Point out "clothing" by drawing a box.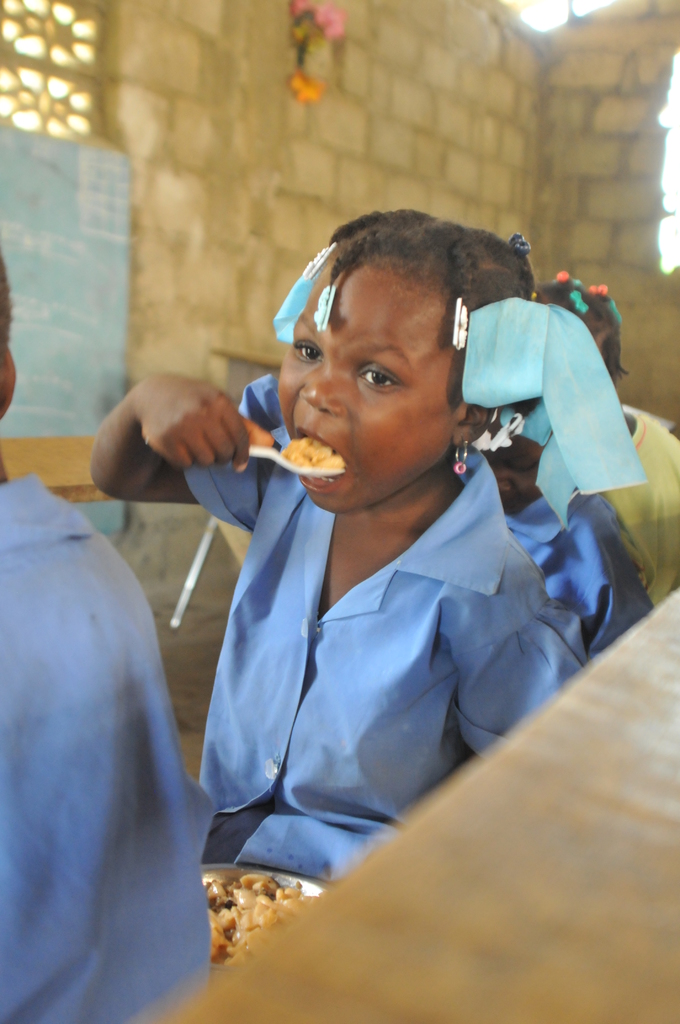
select_region(599, 410, 679, 605).
